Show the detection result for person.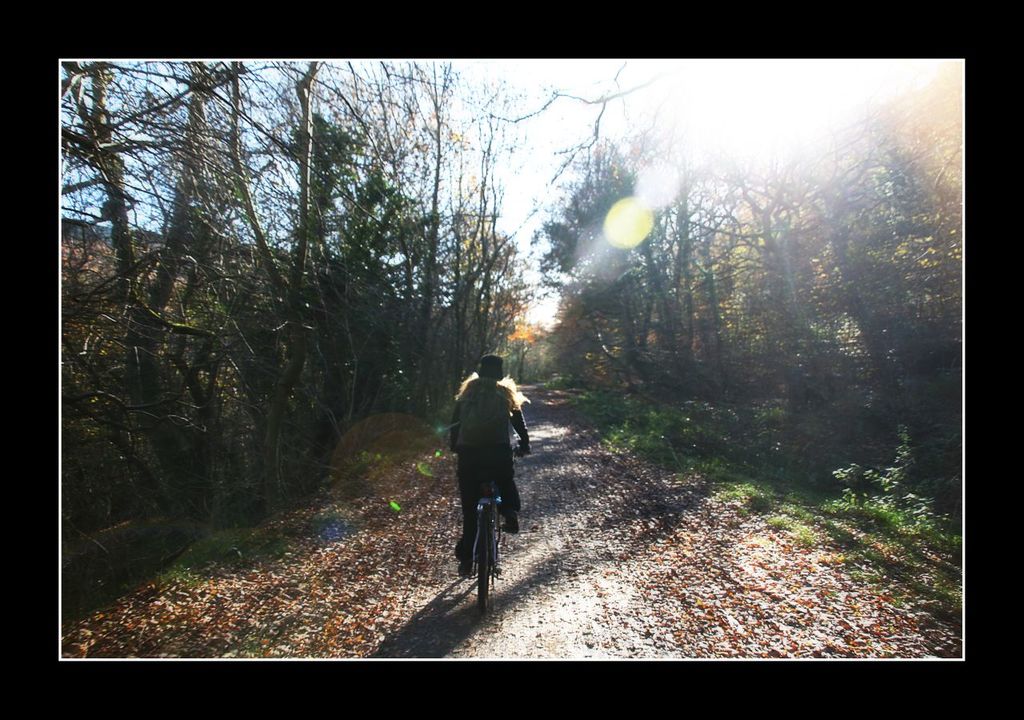
detection(445, 359, 523, 570).
